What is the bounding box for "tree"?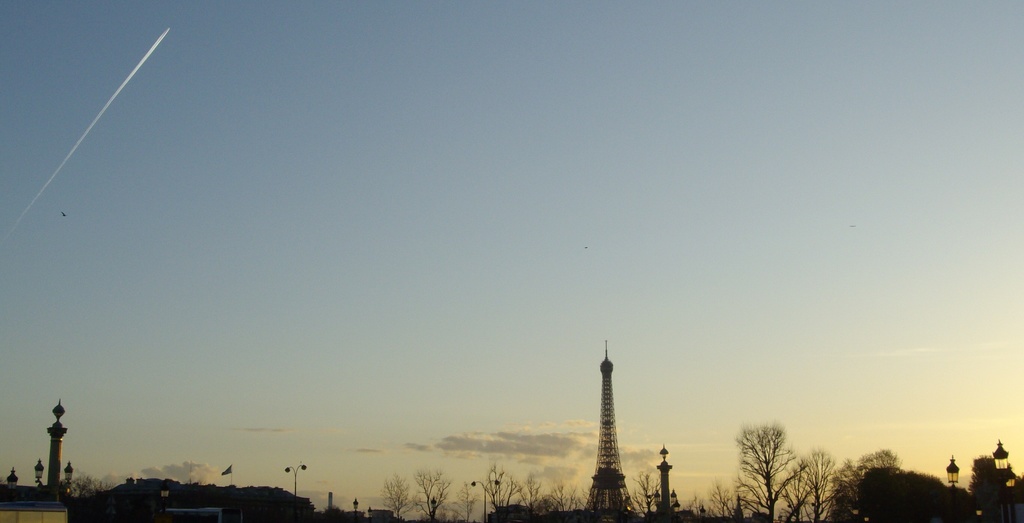
box=[61, 476, 102, 508].
